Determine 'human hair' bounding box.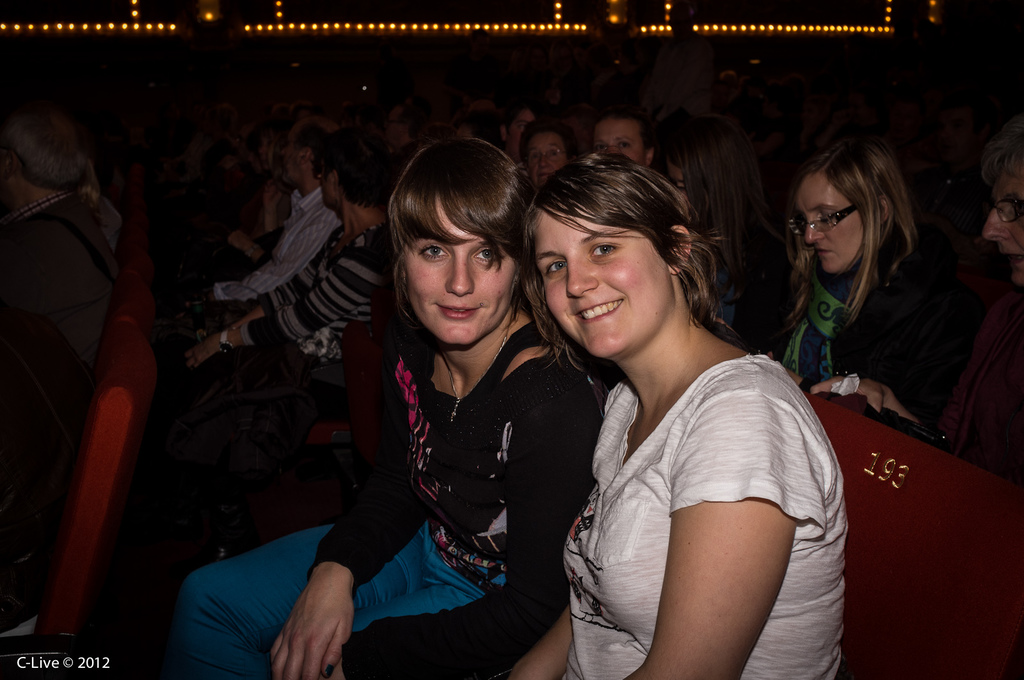
Determined: l=0, t=103, r=92, b=198.
